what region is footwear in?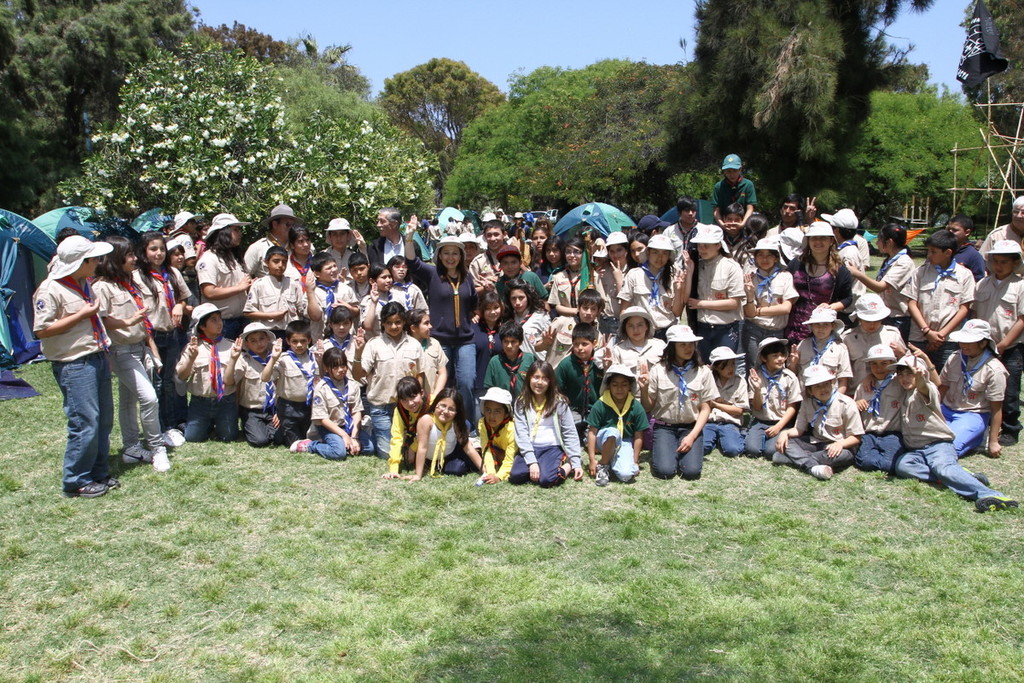
973/493/1016/516.
